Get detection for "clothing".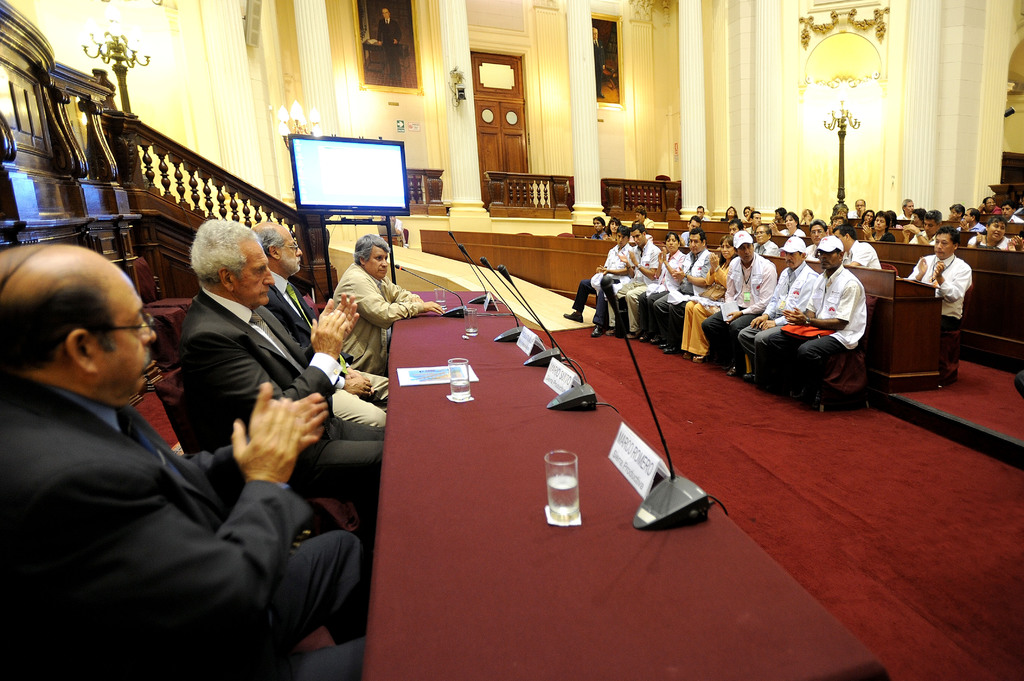
Detection: x1=178 y1=282 x2=384 y2=513.
